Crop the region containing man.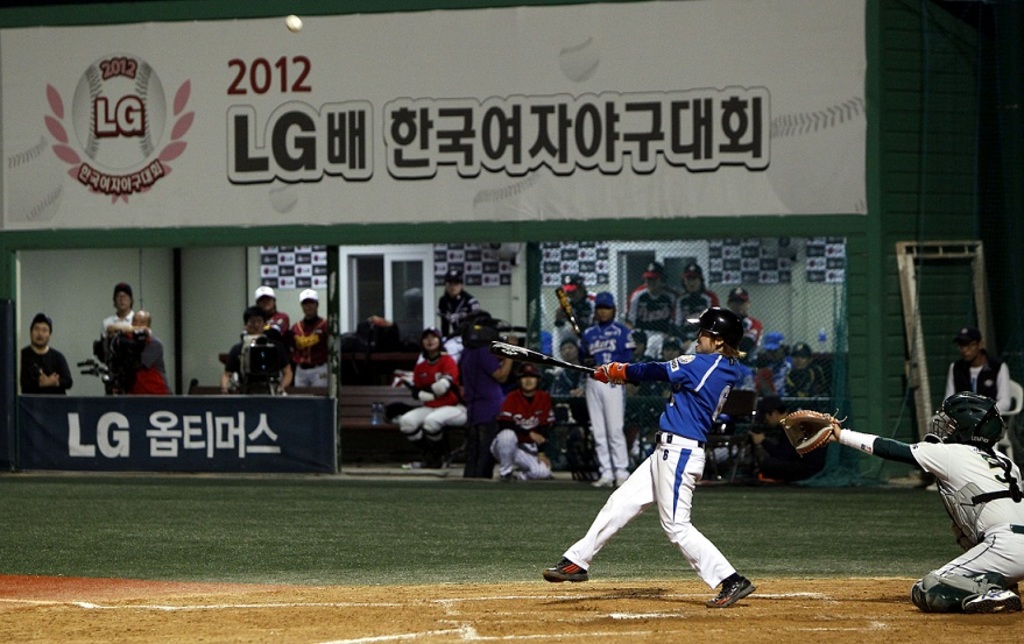
Crop region: 785,338,829,392.
